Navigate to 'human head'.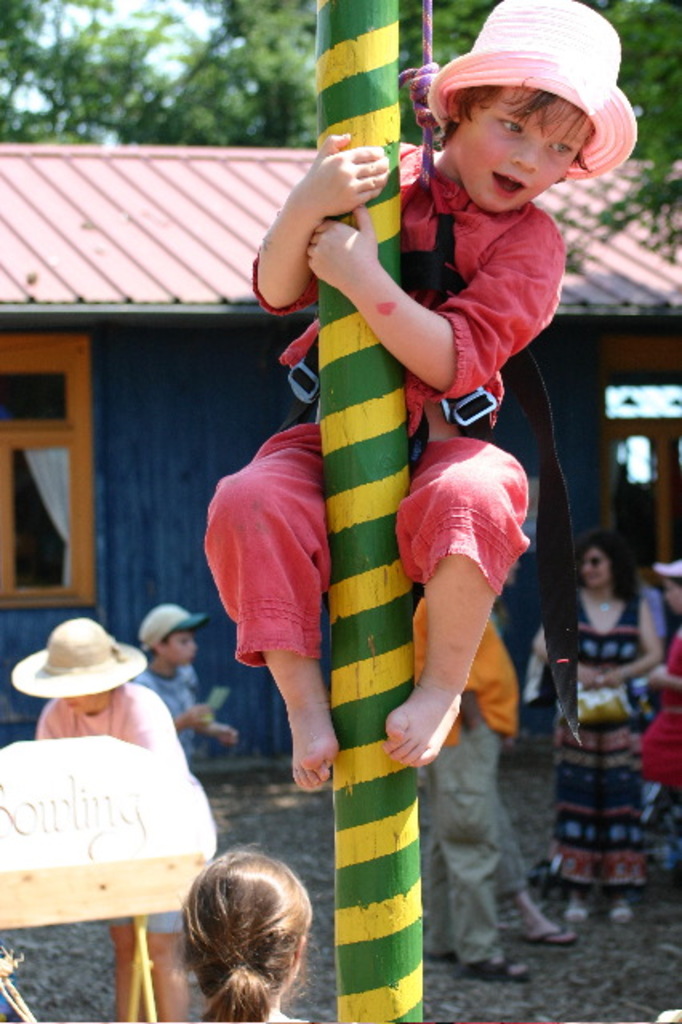
Navigation target: {"left": 447, "top": 0, "right": 626, "bottom": 211}.
